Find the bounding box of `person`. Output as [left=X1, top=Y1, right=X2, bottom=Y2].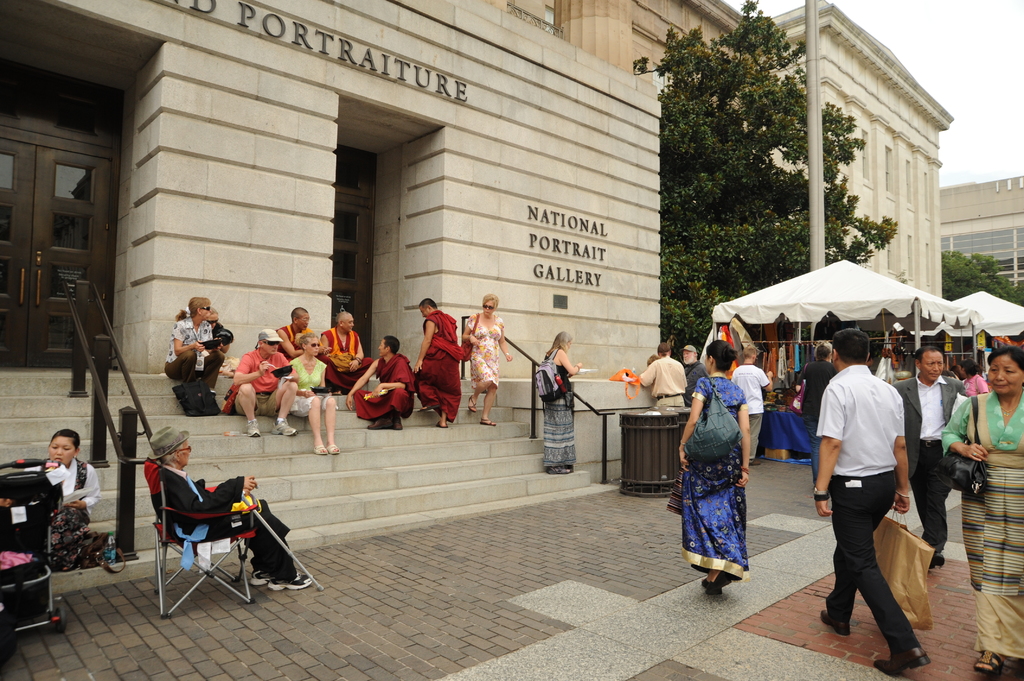
[left=315, top=303, right=374, bottom=387].
